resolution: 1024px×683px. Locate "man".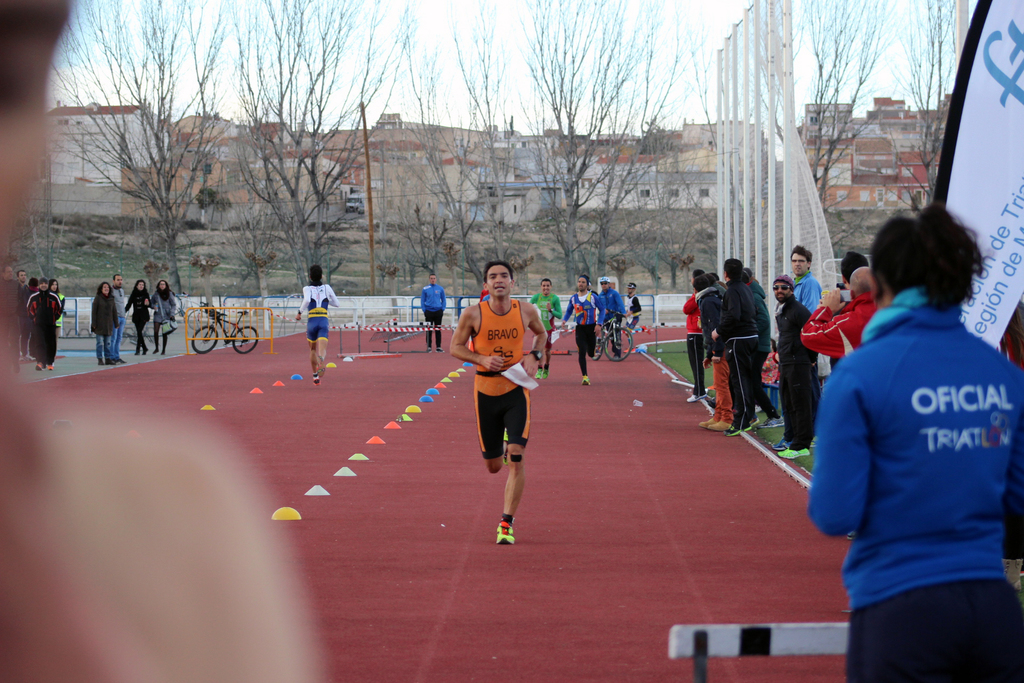
x1=769 y1=279 x2=828 y2=463.
